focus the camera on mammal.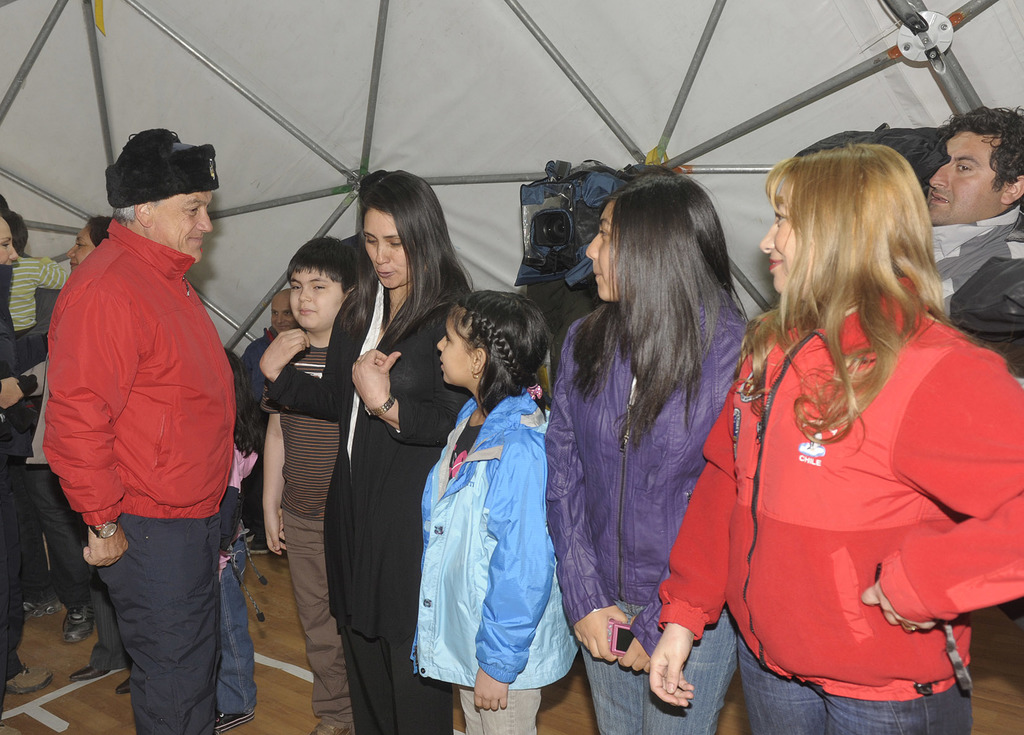
Focus region: box=[414, 288, 551, 734].
